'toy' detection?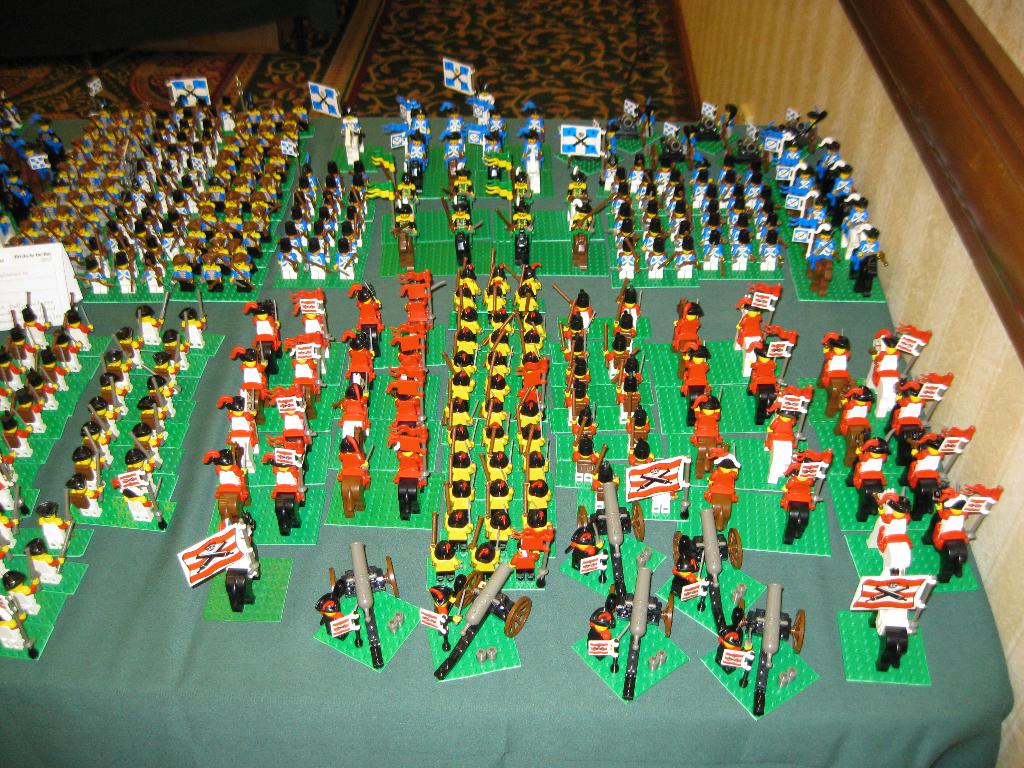
l=902, t=421, r=979, b=523
